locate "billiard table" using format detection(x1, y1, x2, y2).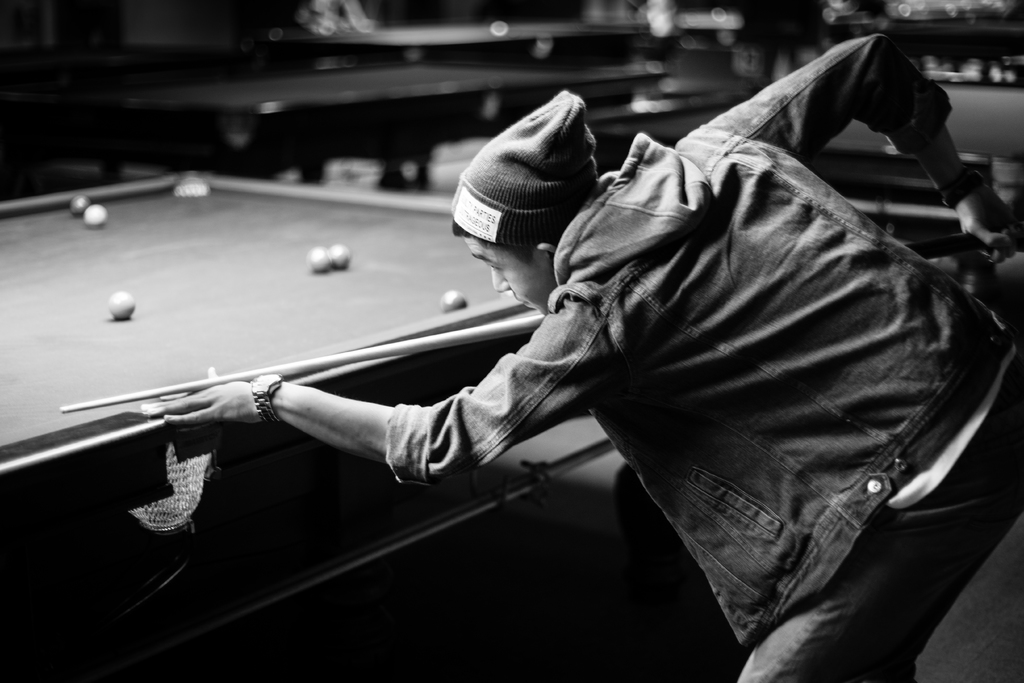
detection(0, 170, 619, 677).
